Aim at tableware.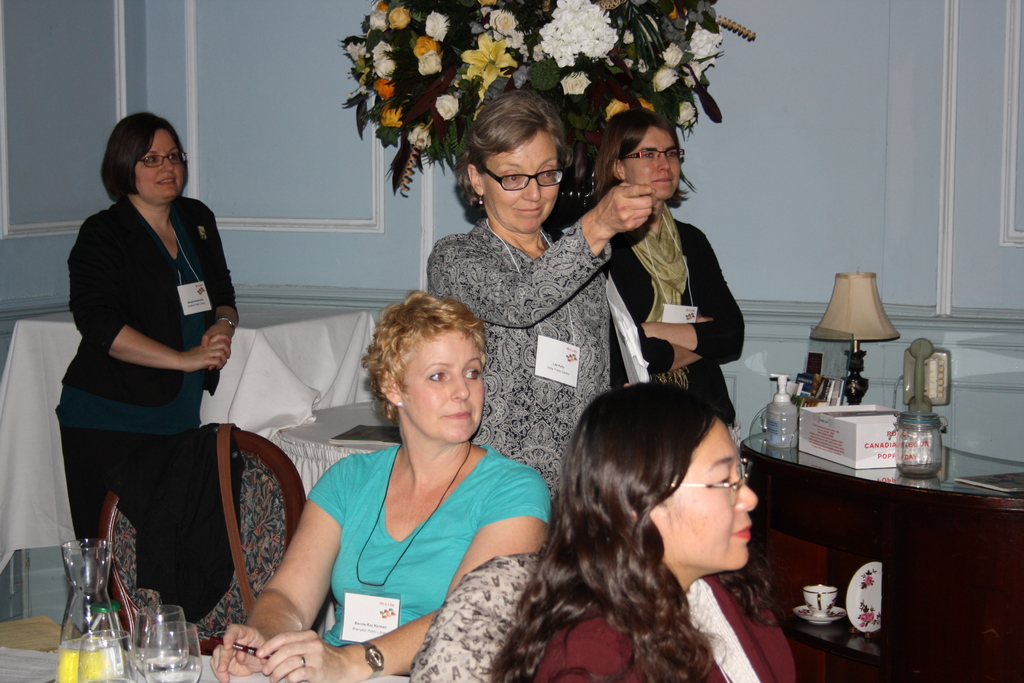
Aimed at (left=52, top=536, right=114, bottom=682).
